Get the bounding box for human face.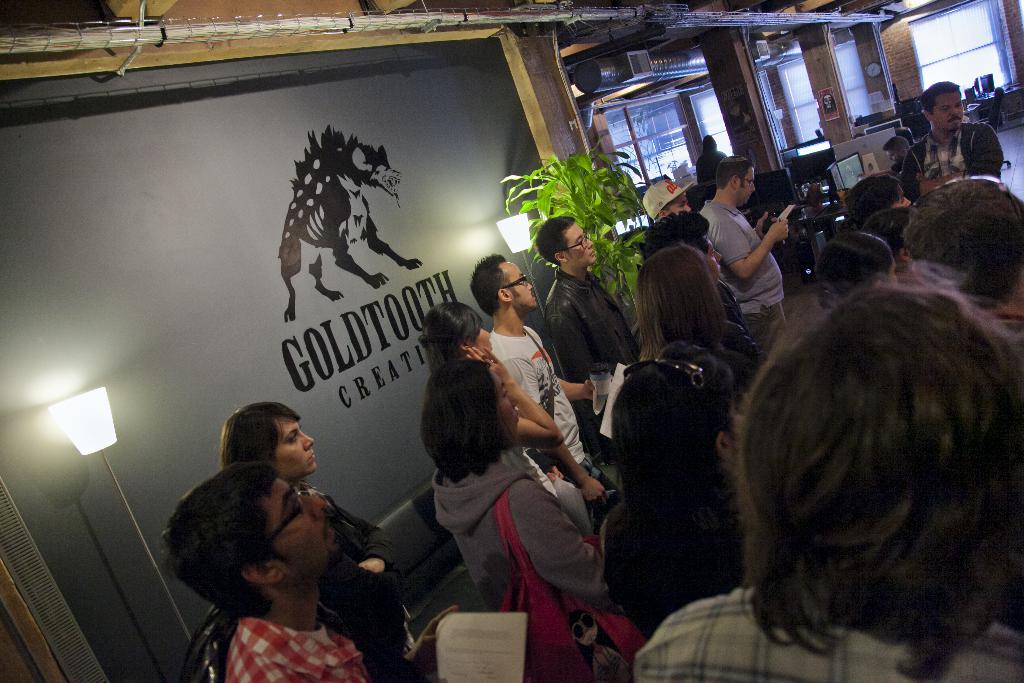
x1=504 y1=262 x2=535 y2=309.
